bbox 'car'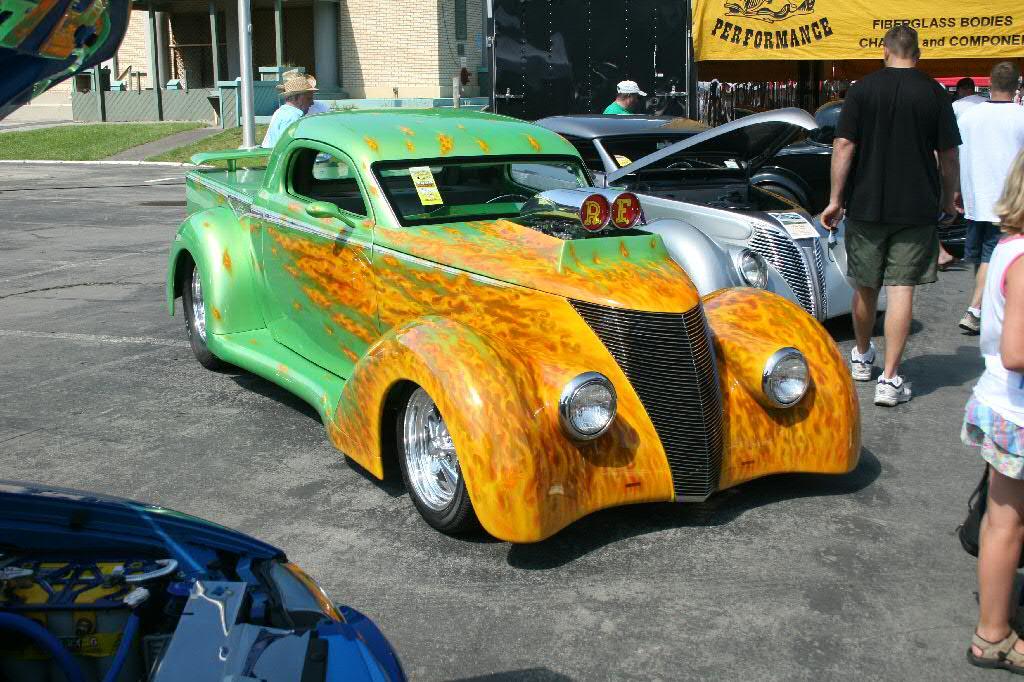
0/479/408/681
